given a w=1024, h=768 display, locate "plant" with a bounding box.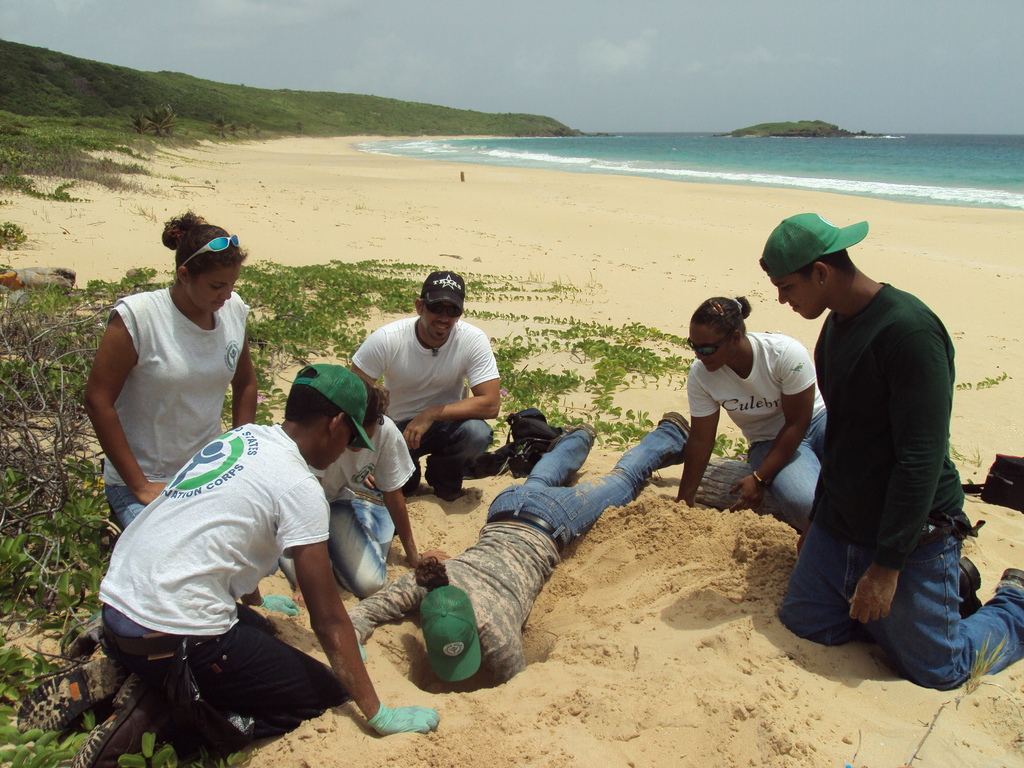
Located: {"x1": 0, "y1": 107, "x2": 209, "y2": 216}.
